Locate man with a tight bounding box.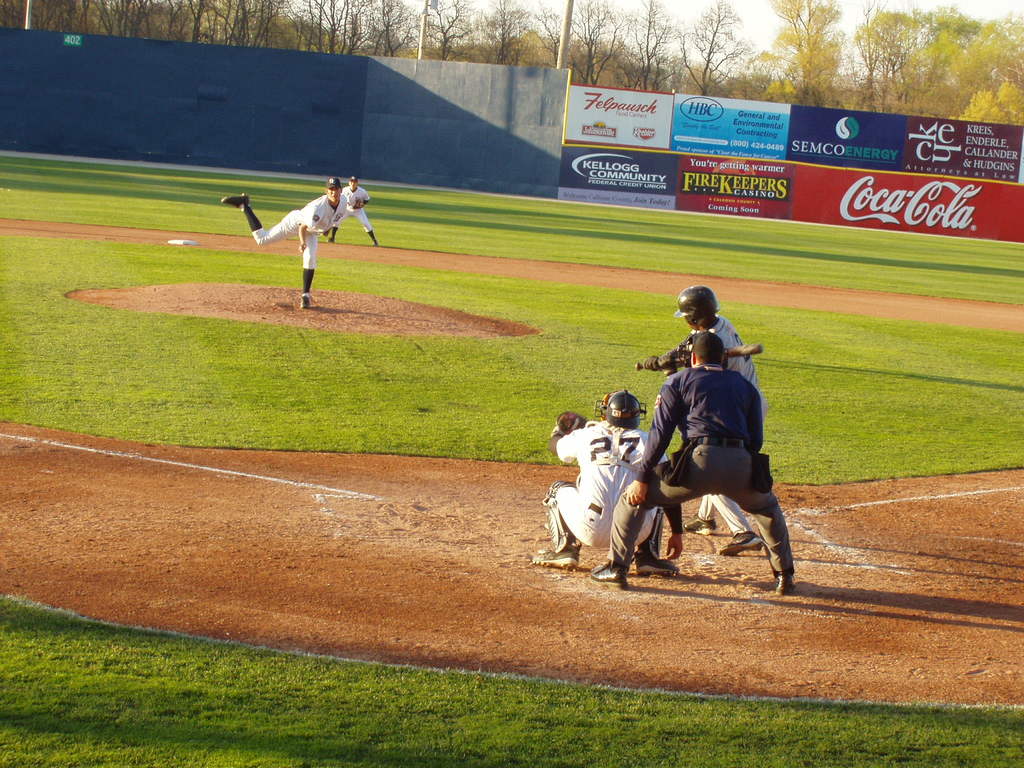
region(627, 282, 772, 560).
